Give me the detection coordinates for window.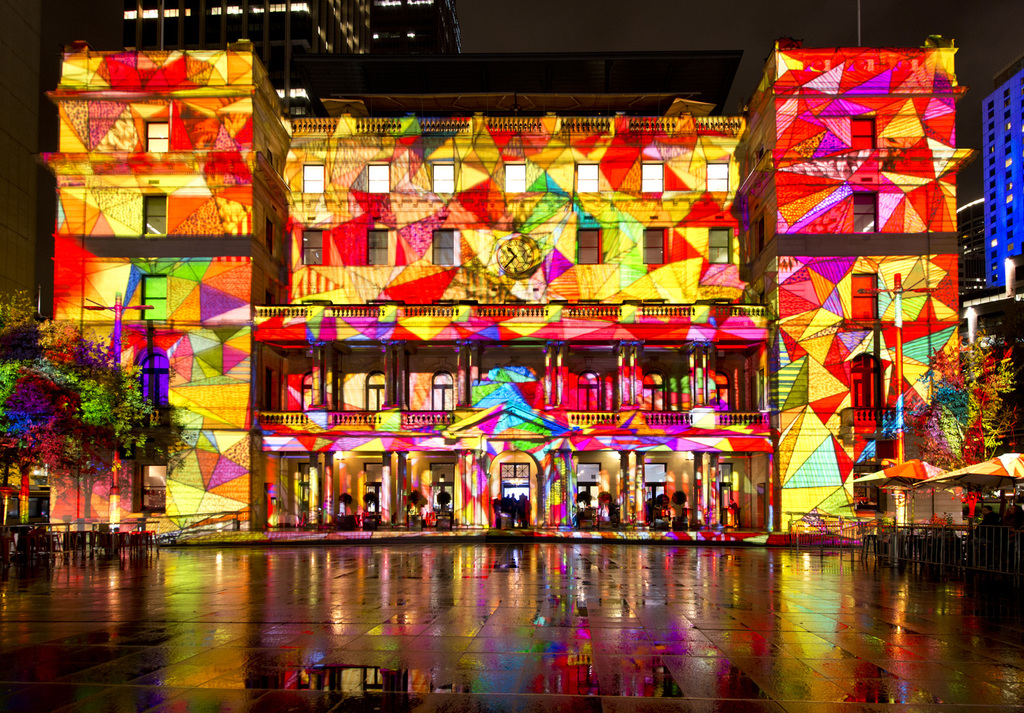
box=[714, 225, 733, 266].
